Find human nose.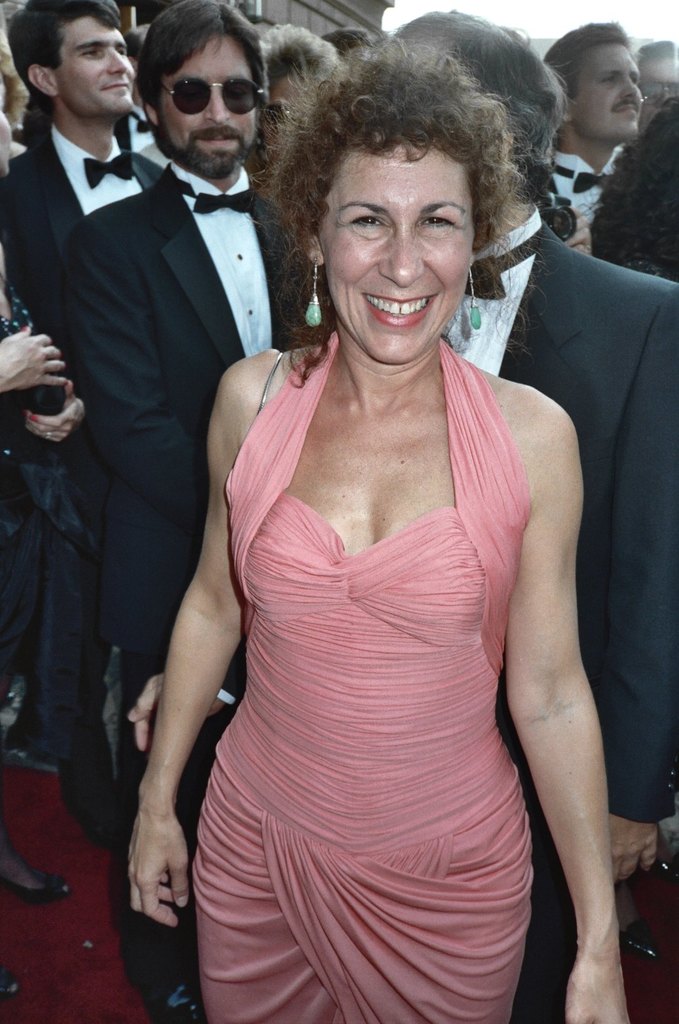
<bbox>615, 73, 642, 98</bbox>.
